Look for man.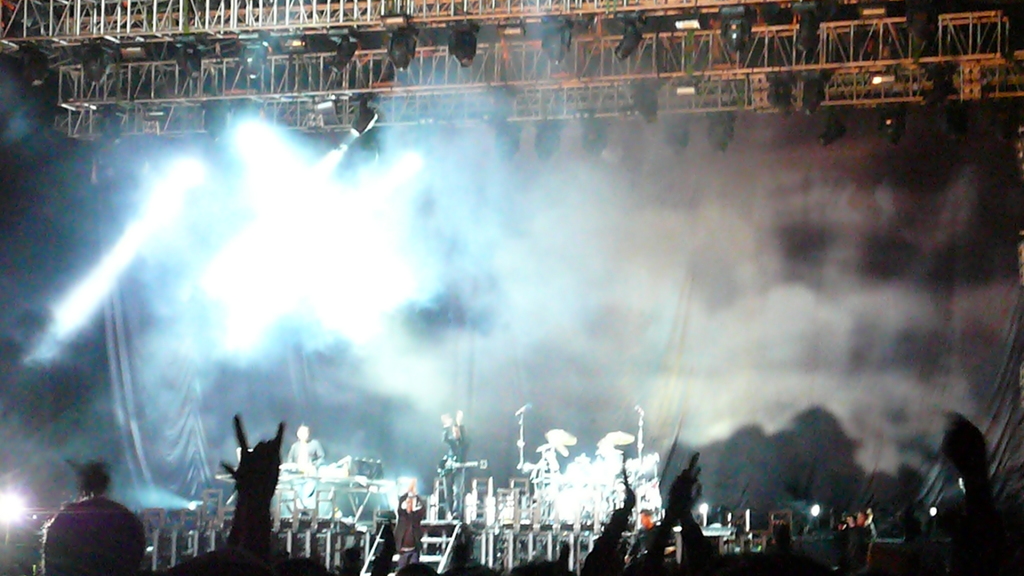
Found: <bbox>440, 413, 467, 522</bbox>.
